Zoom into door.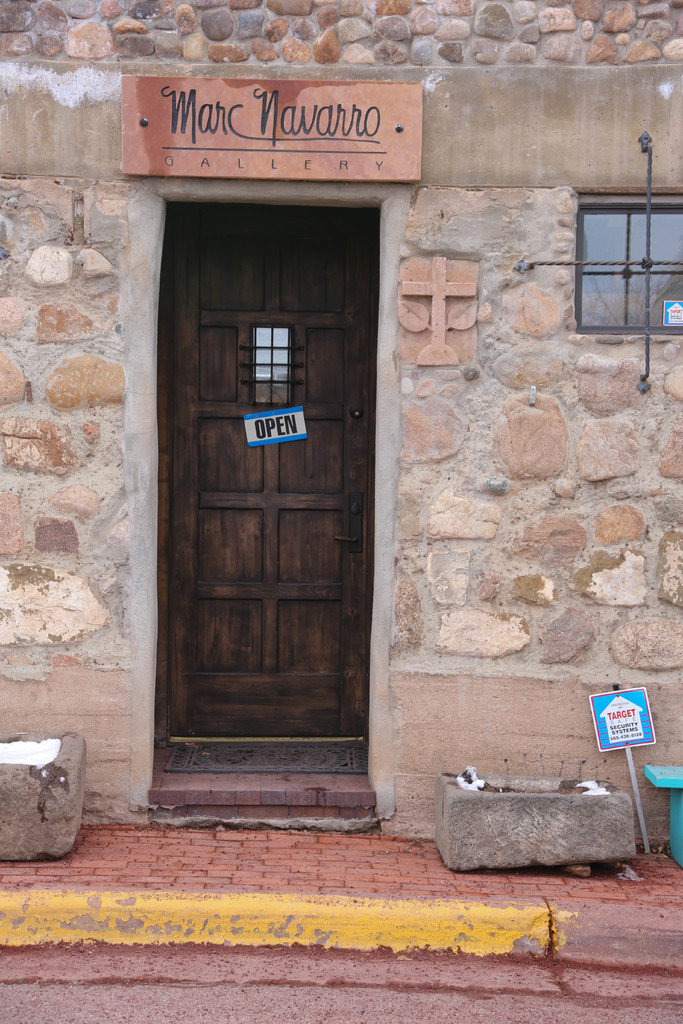
Zoom target: <box>157,230,382,788</box>.
